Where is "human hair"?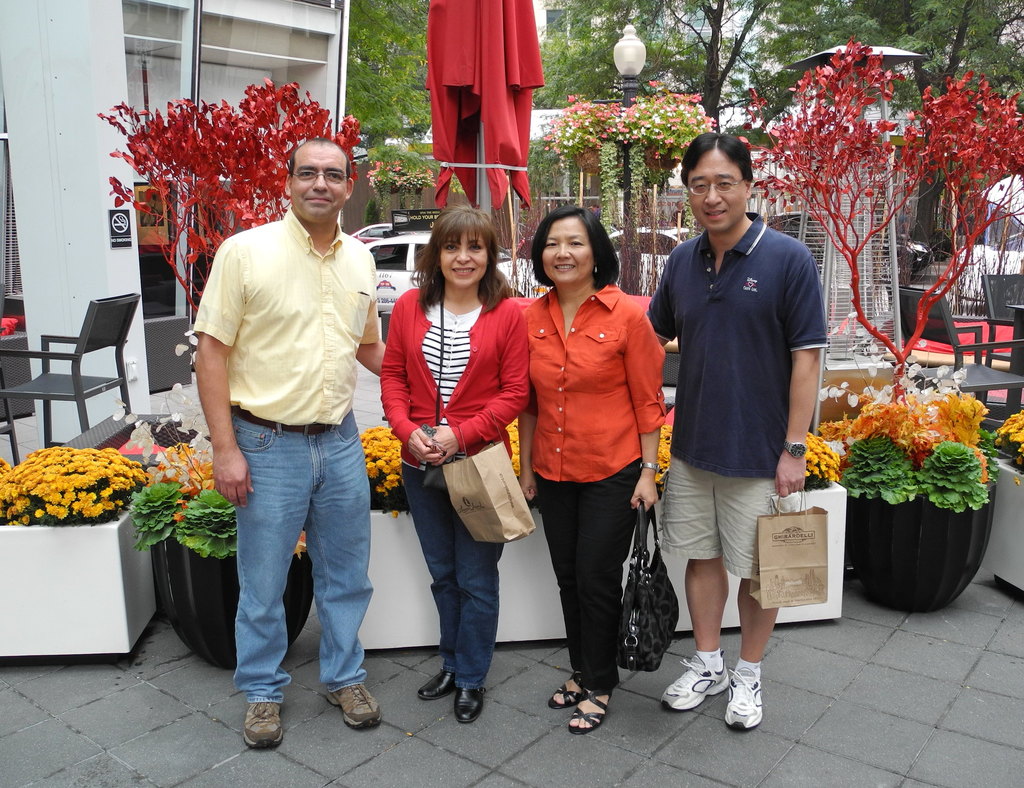
bbox=(412, 200, 505, 298).
